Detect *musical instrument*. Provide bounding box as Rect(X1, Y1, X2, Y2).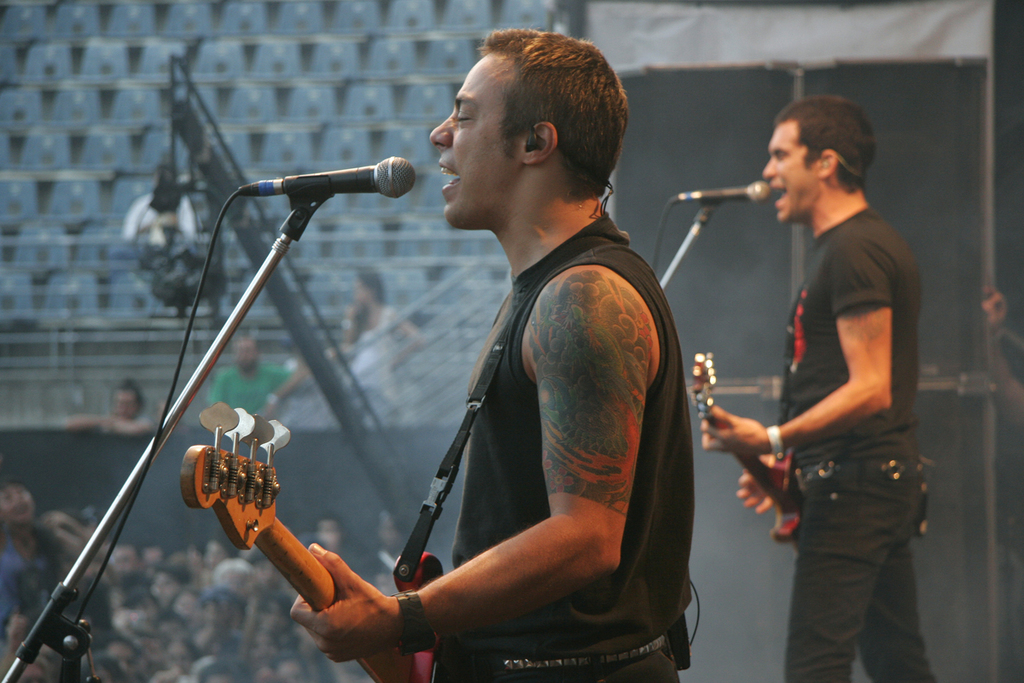
Rect(181, 404, 460, 682).
